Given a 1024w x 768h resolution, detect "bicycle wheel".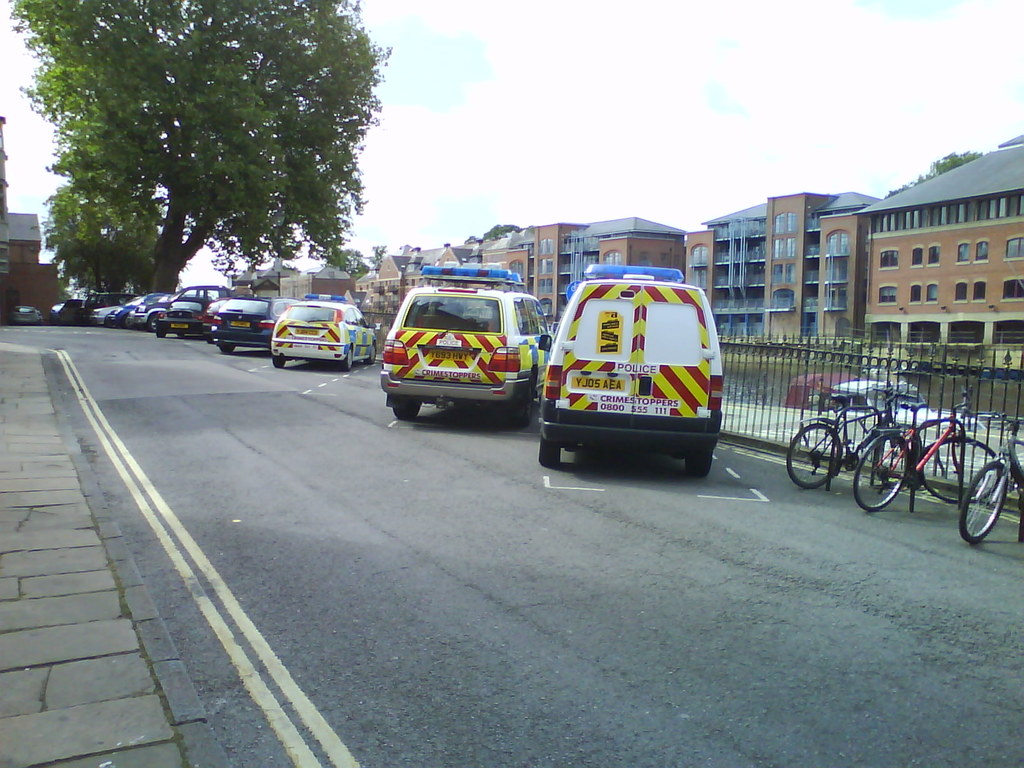
875, 416, 921, 483.
